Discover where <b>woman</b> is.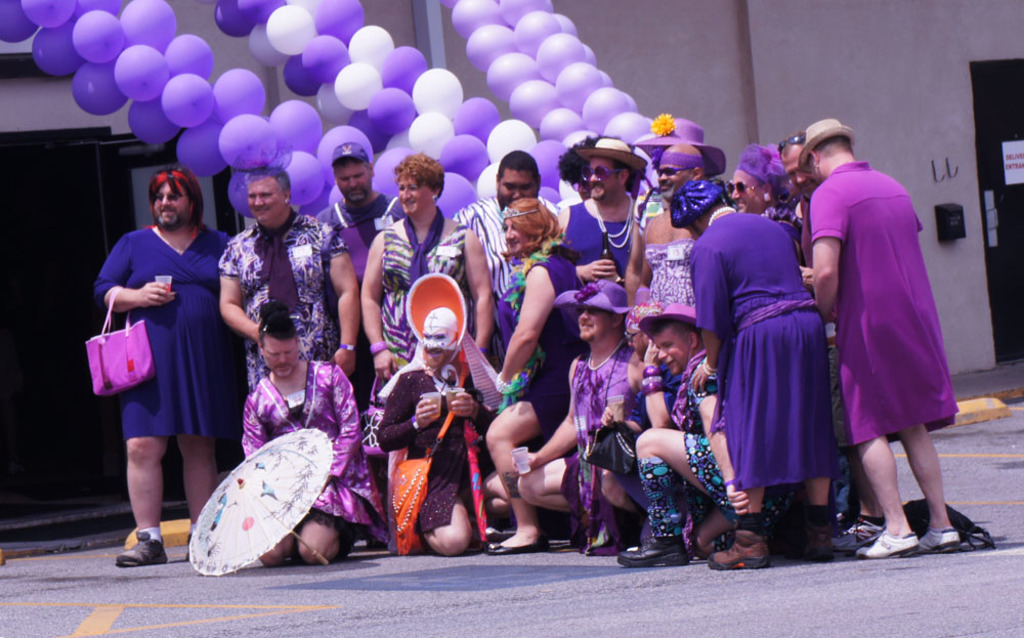
Discovered at <region>731, 144, 802, 271</region>.
